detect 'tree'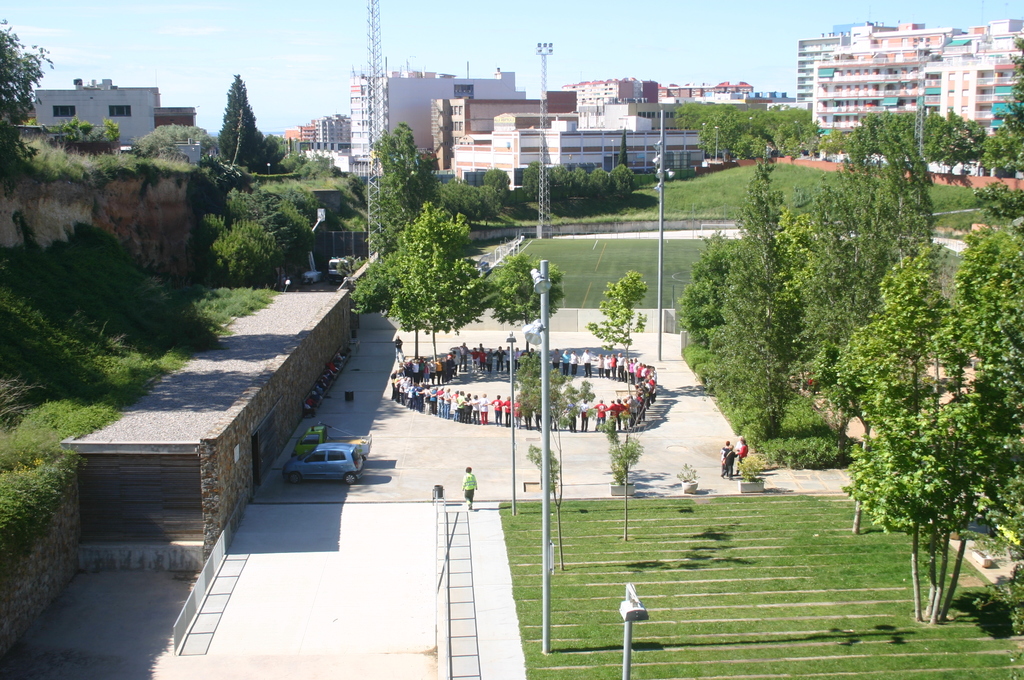
{"left": 486, "top": 166, "right": 509, "bottom": 198}
